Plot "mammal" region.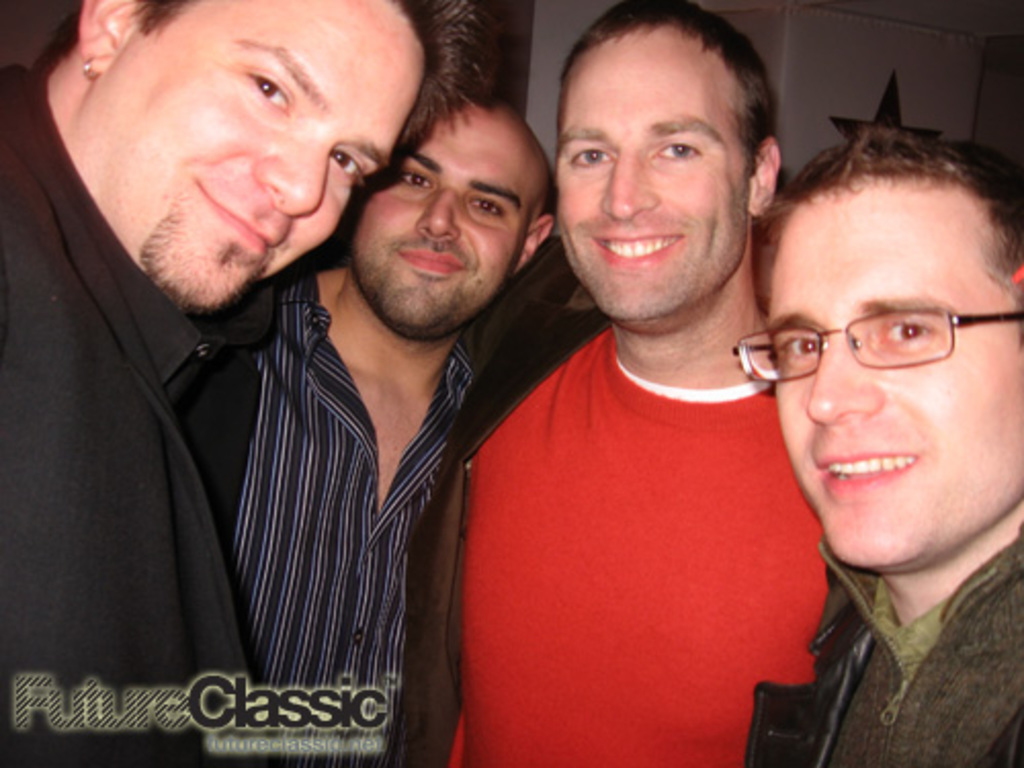
Plotted at 735/119/1022/766.
